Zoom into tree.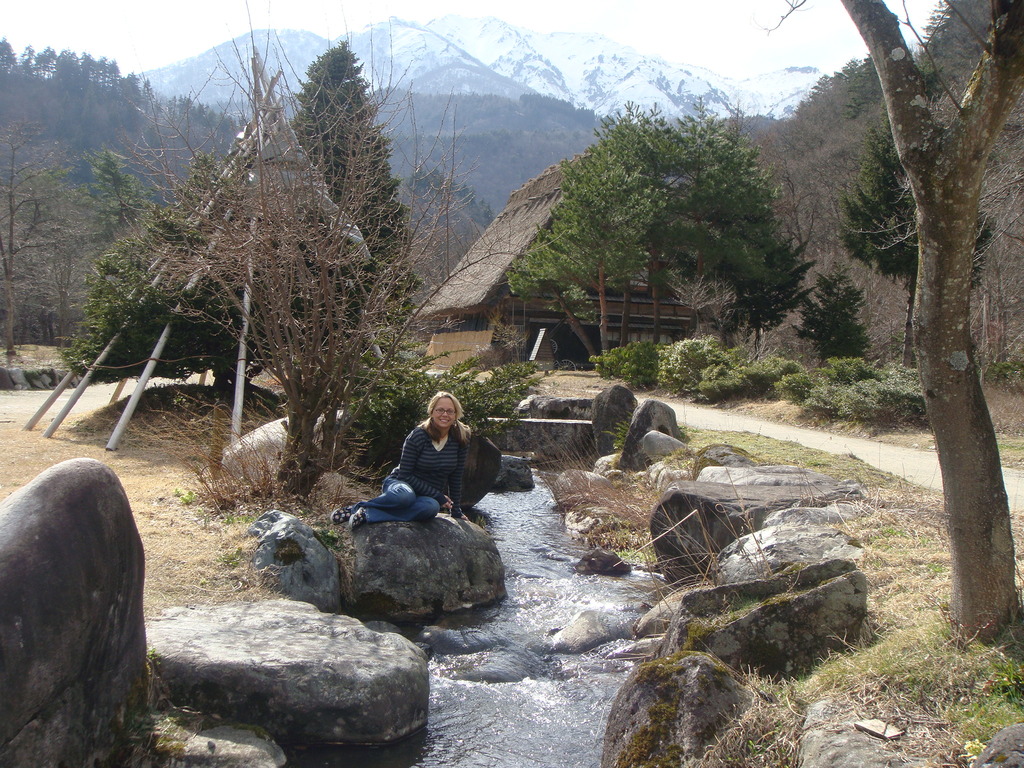
Zoom target: bbox=[282, 40, 415, 369].
